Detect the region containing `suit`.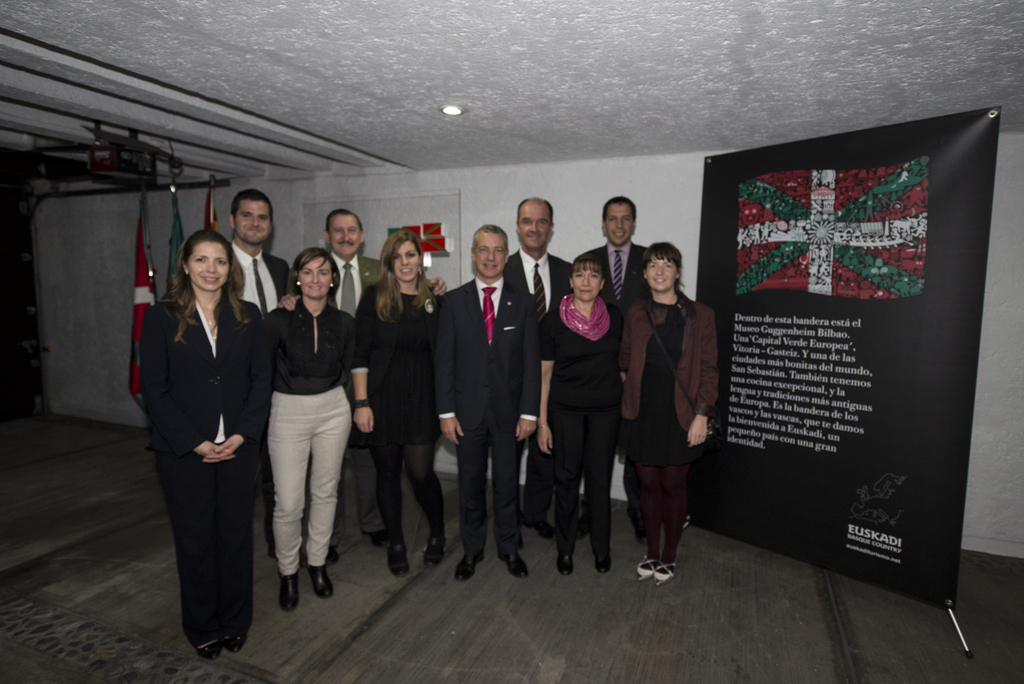
(x1=137, y1=242, x2=259, y2=662).
